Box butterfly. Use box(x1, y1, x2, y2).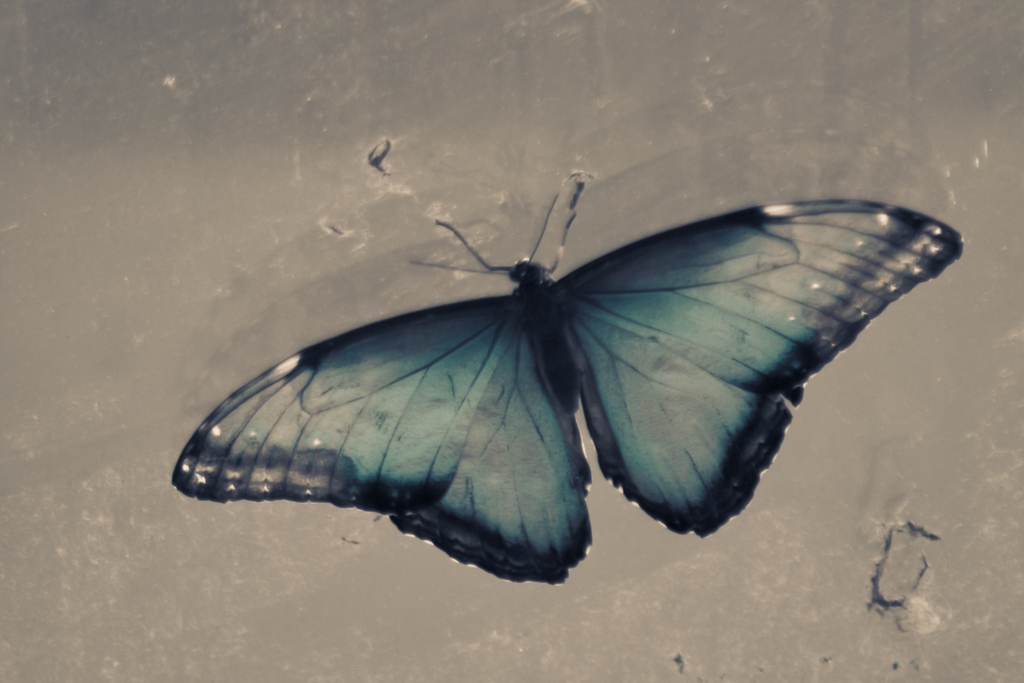
box(169, 189, 964, 587).
